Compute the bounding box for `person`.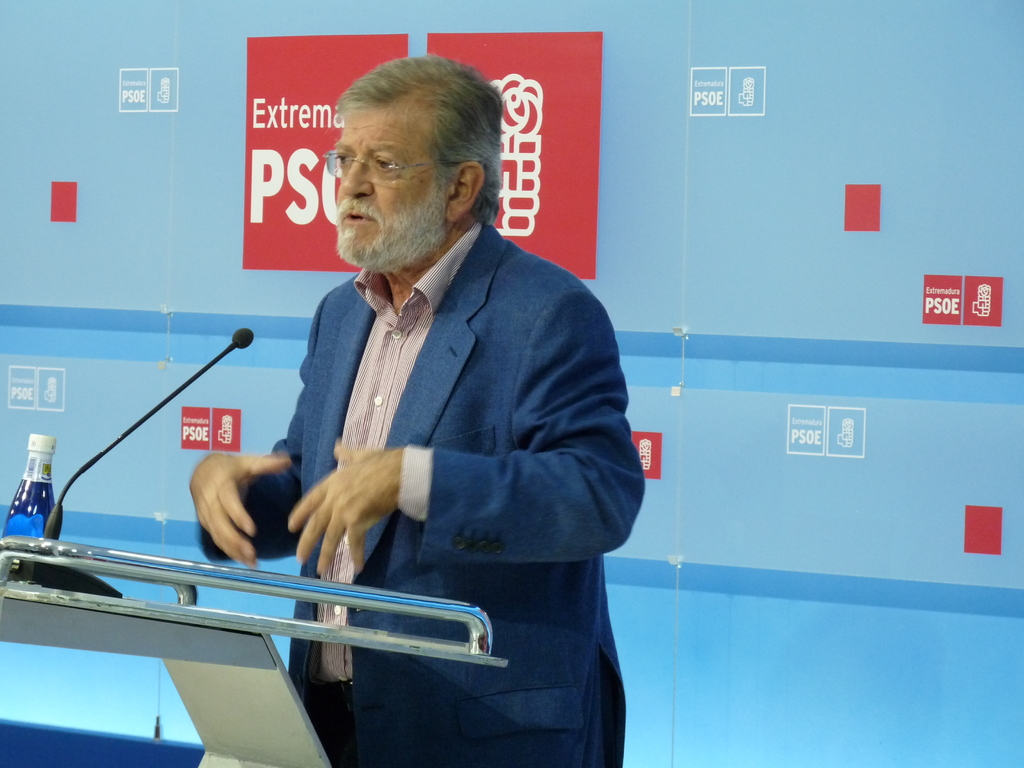
detection(186, 52, 646, 767).
